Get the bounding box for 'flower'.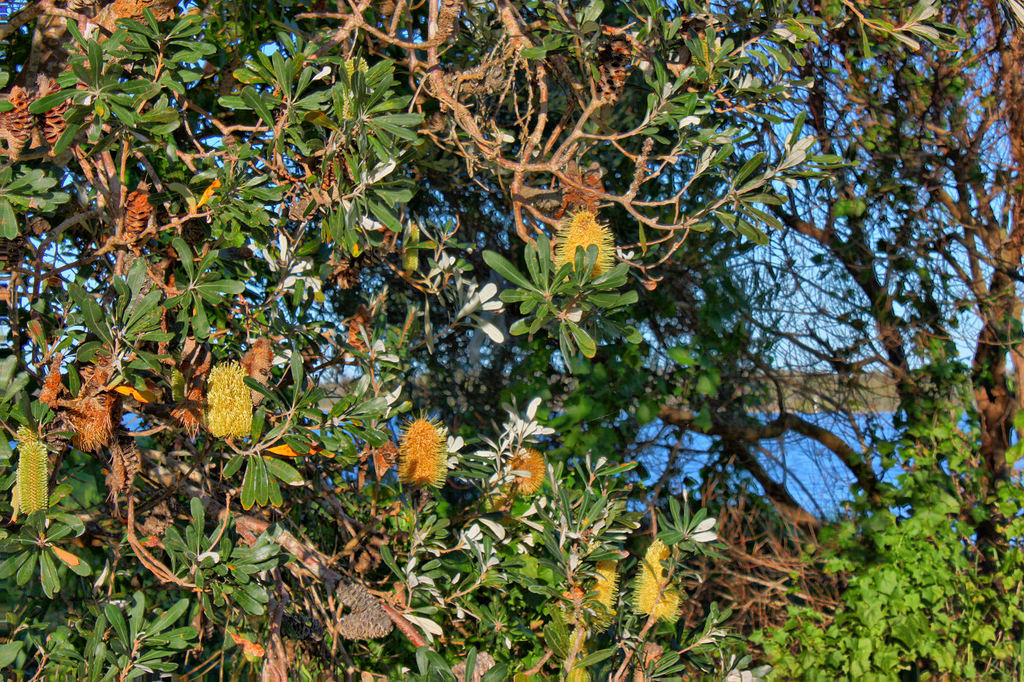
select_region(553, 211, 614, 287).
